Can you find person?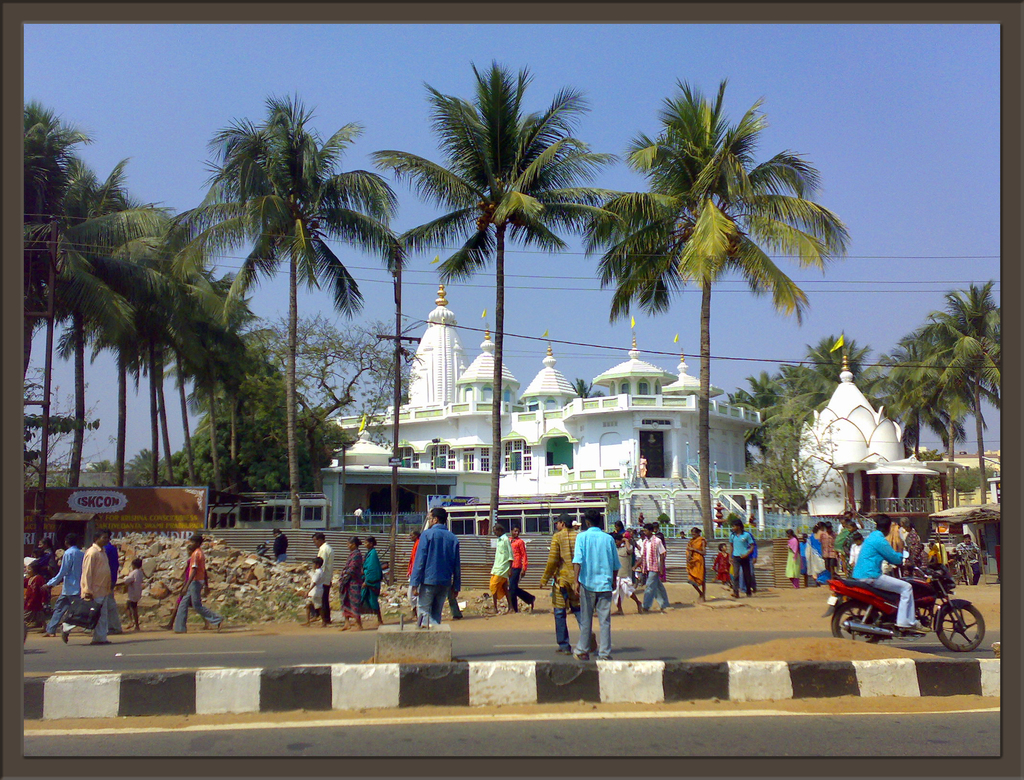
Yes, bounding box: box=[168, 540, 212, 629].
